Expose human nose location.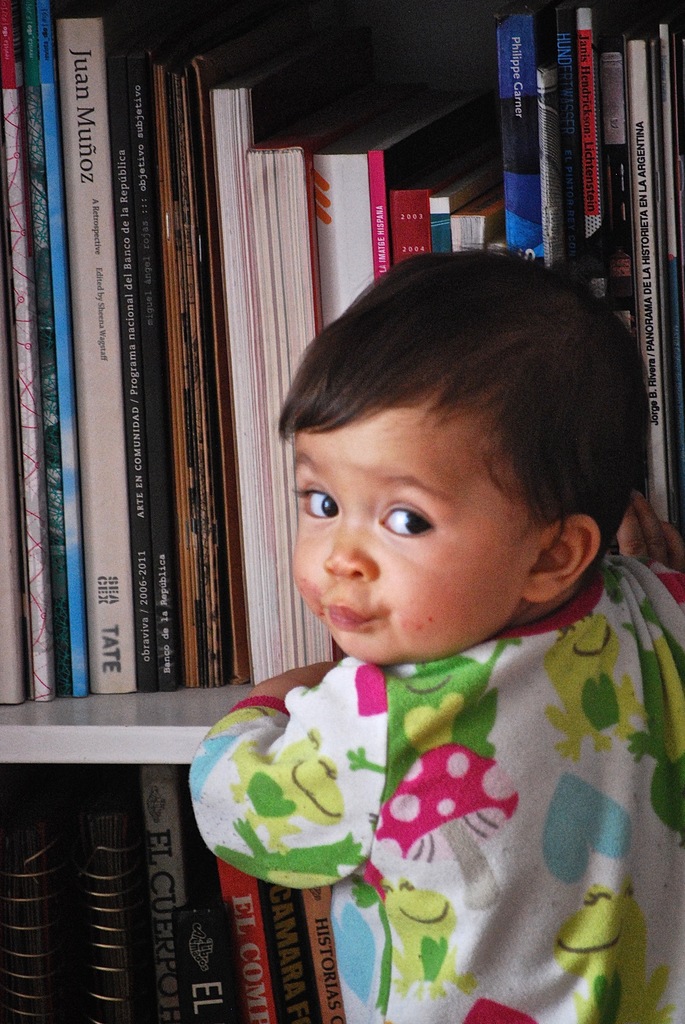
Exposed at left=319, top=515, right=375, bottom=580.
